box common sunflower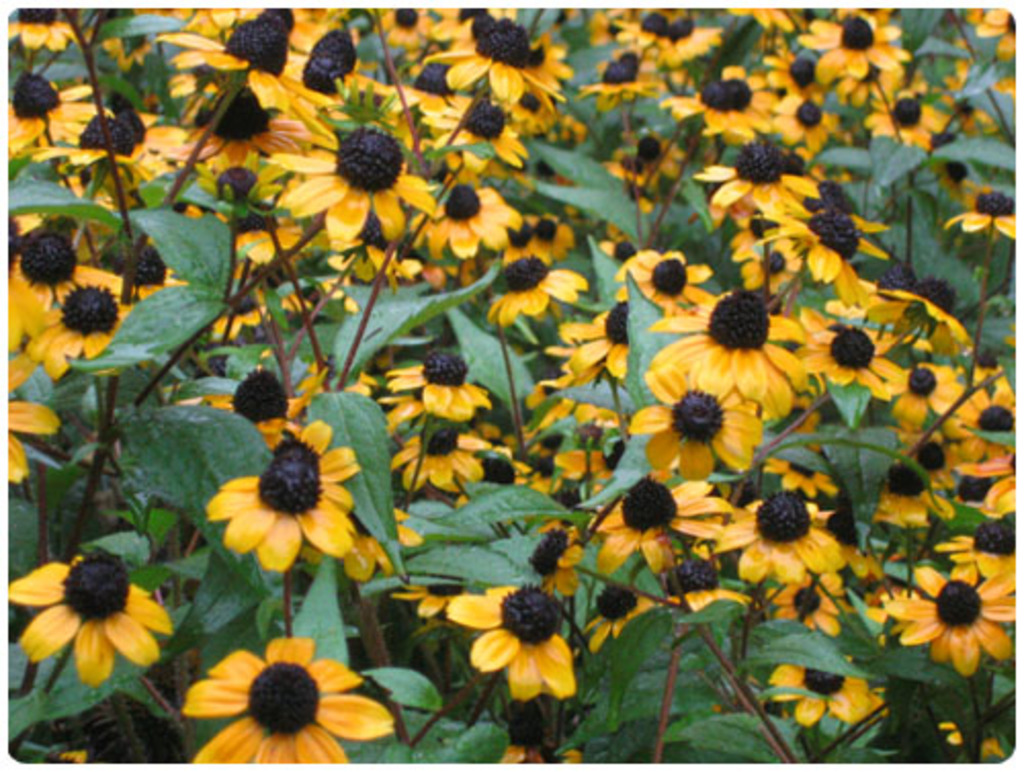
BBox(418, 182, 522, 264)
